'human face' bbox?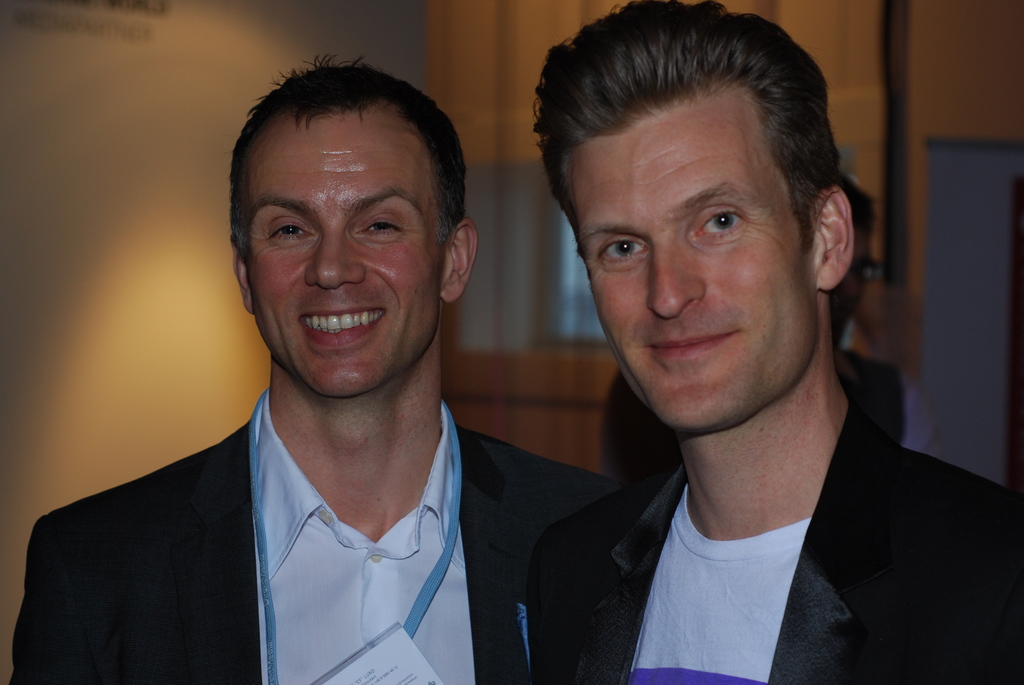
crop(234, 107, 446, 407)
